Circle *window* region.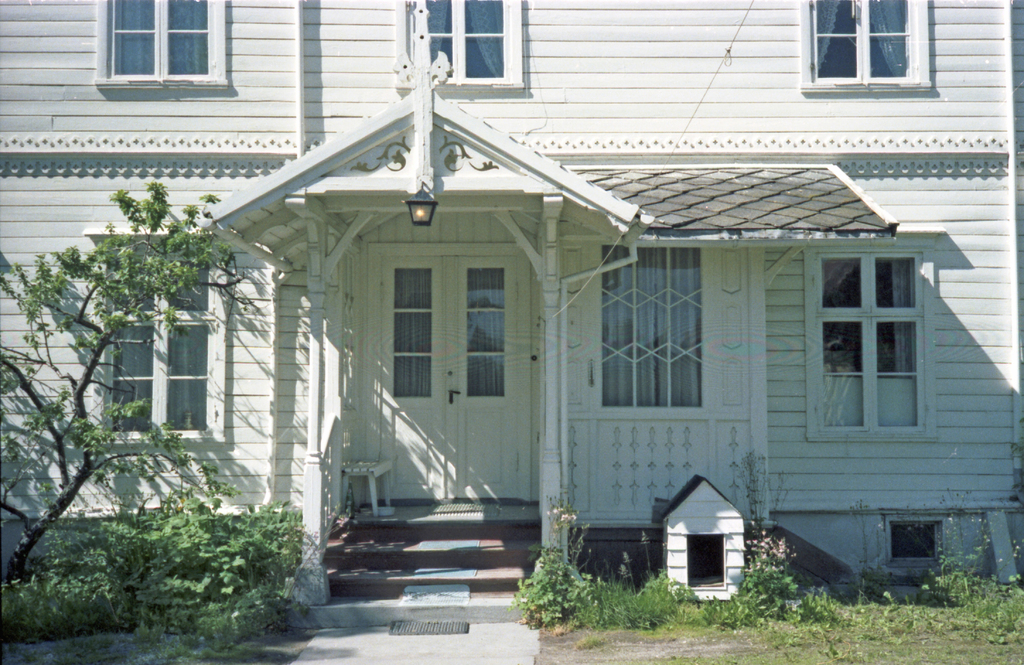
Region: x1=92, y1=0, x2=228, y2=83.
